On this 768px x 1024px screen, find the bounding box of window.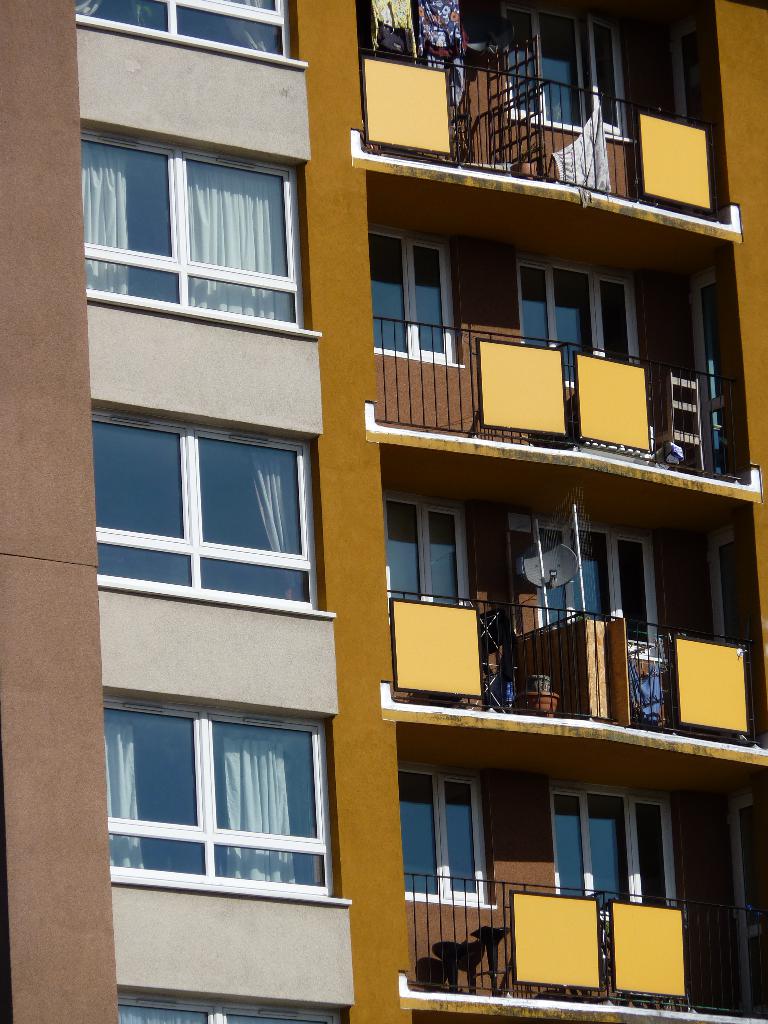
Bounding box: 516 259 632 388.
